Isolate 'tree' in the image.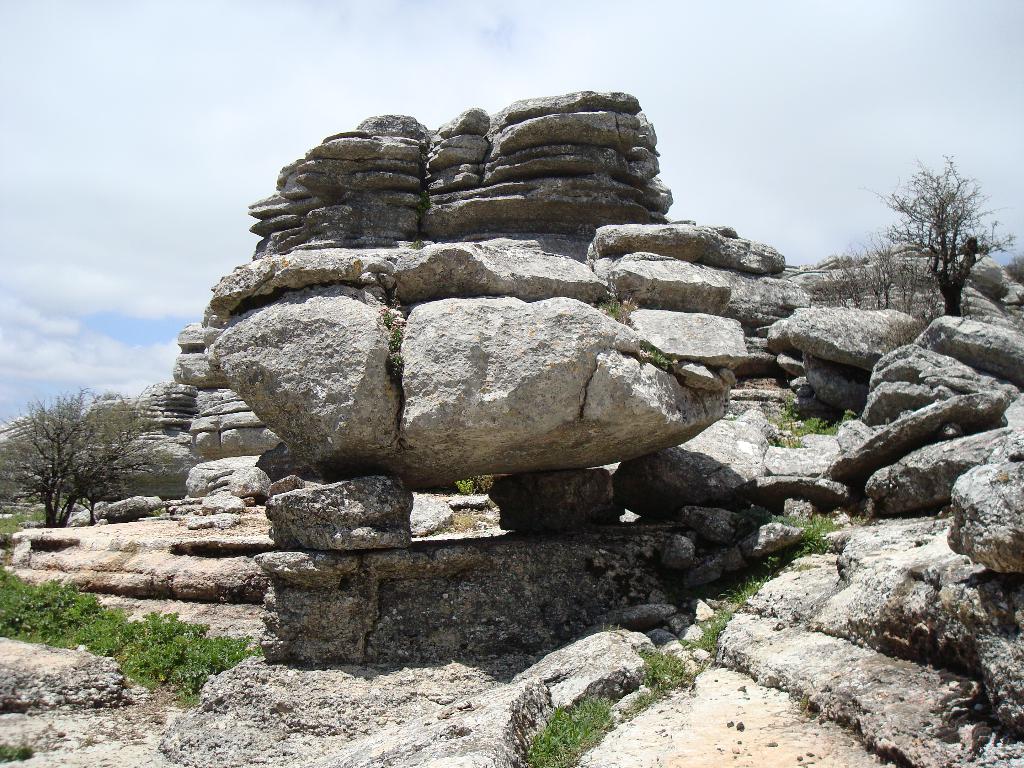
Isolated region: [left=0, top=389, right=143, bottom=544].
